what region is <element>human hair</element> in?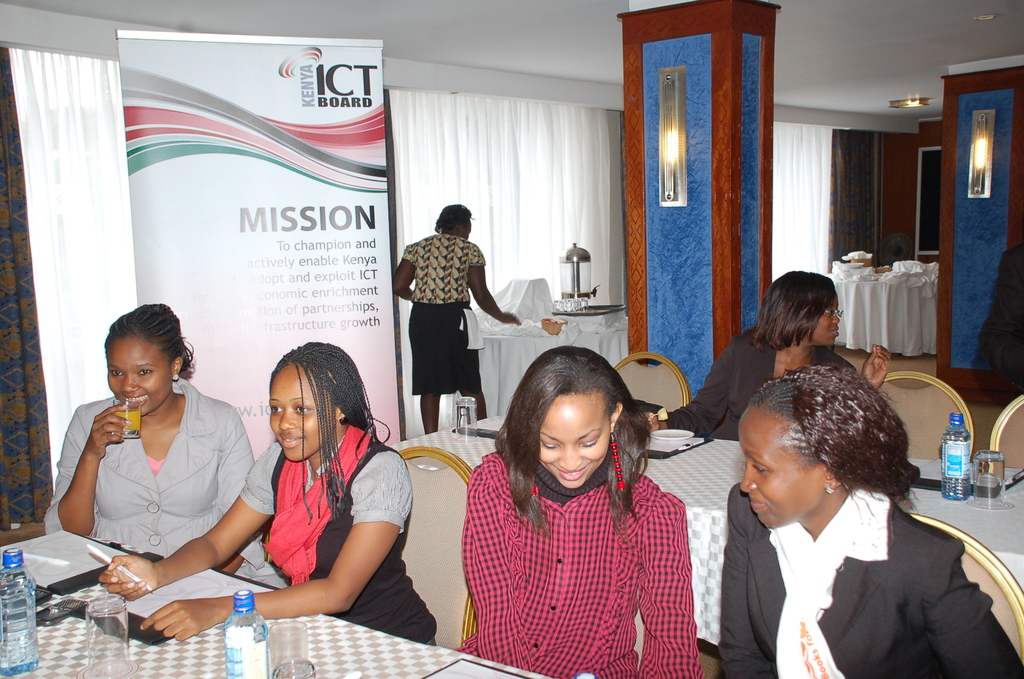
locate(506, 361, 642, 510).
